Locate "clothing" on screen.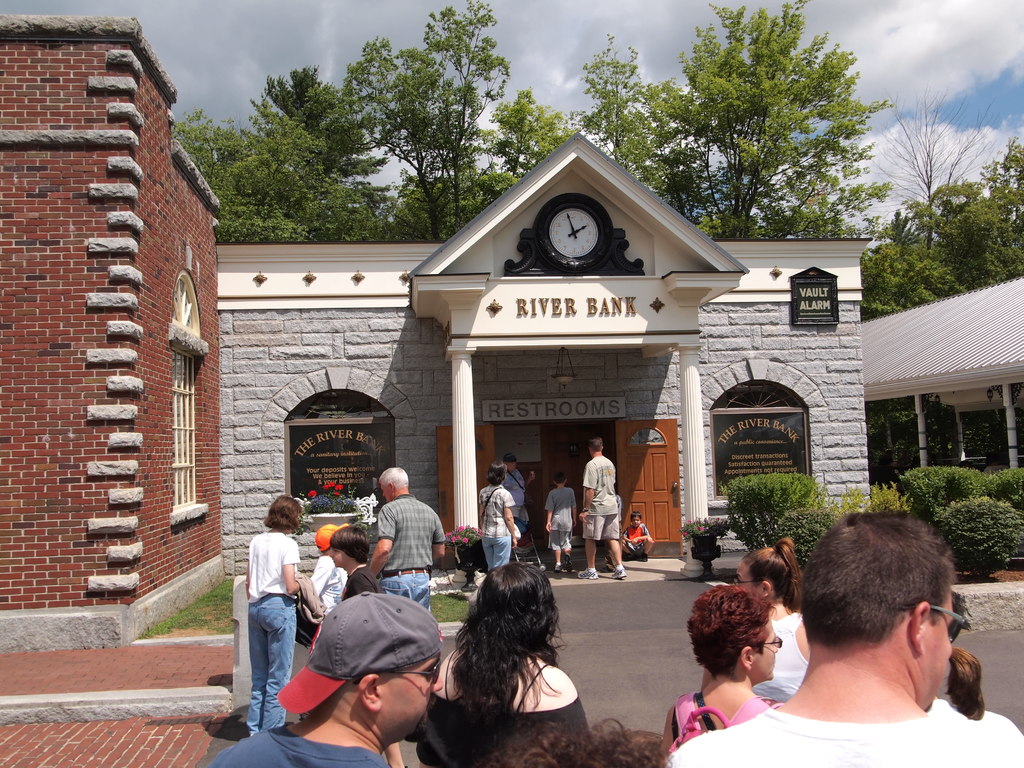
On screen at l=929, t=699, r=1023, b=737.
